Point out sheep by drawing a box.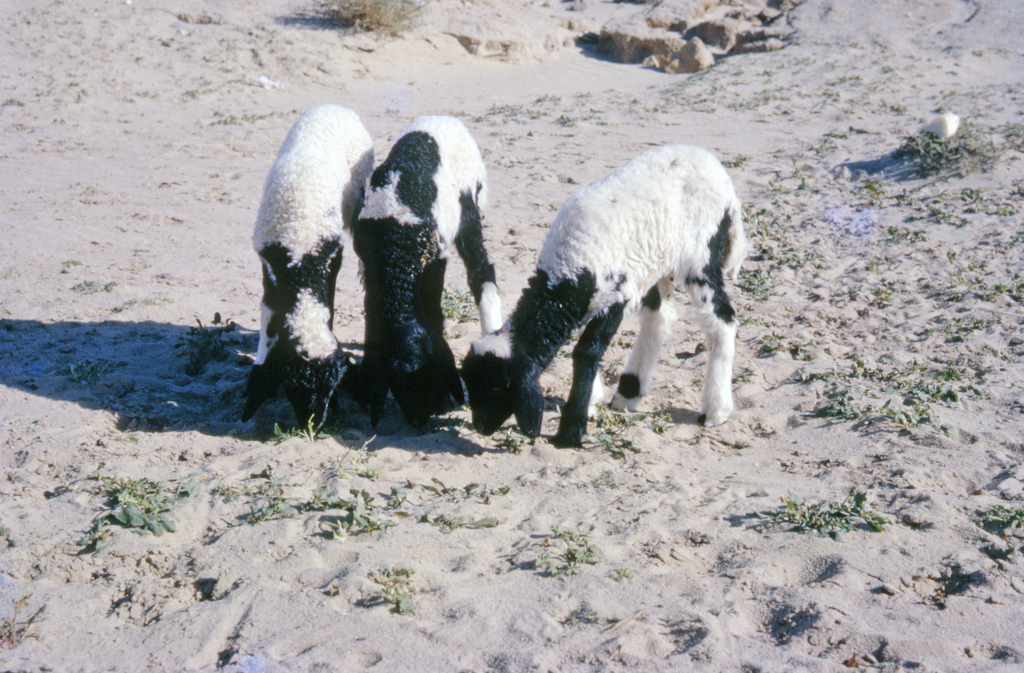
x1=245 y1=105 x2=371 y2=424.
